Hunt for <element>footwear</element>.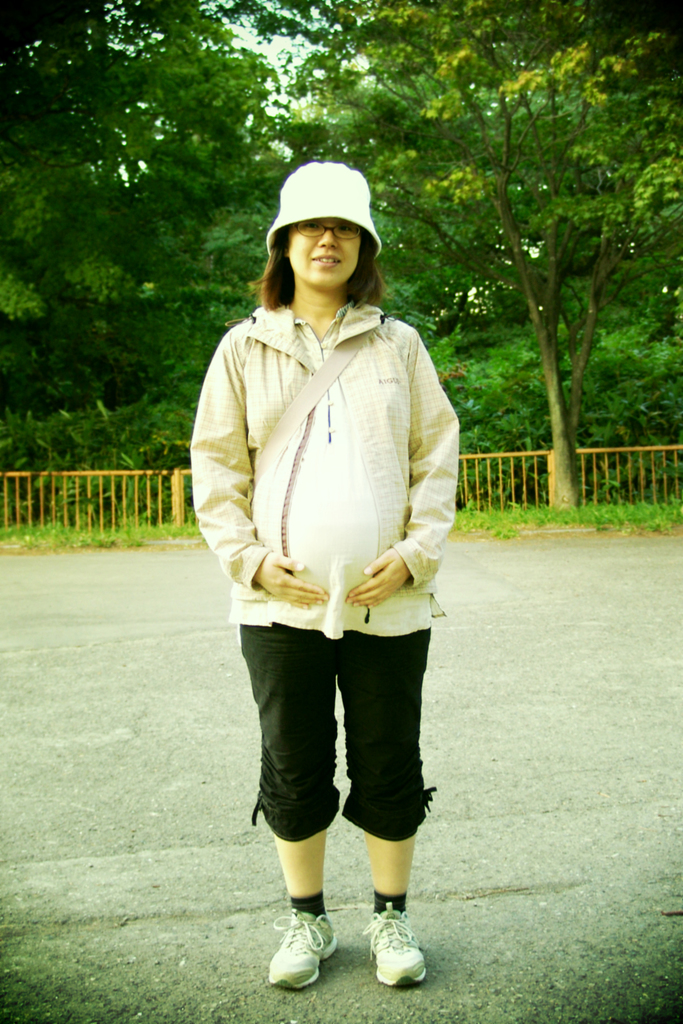
Hunted down at BBox(271, 923, 343, 999).
